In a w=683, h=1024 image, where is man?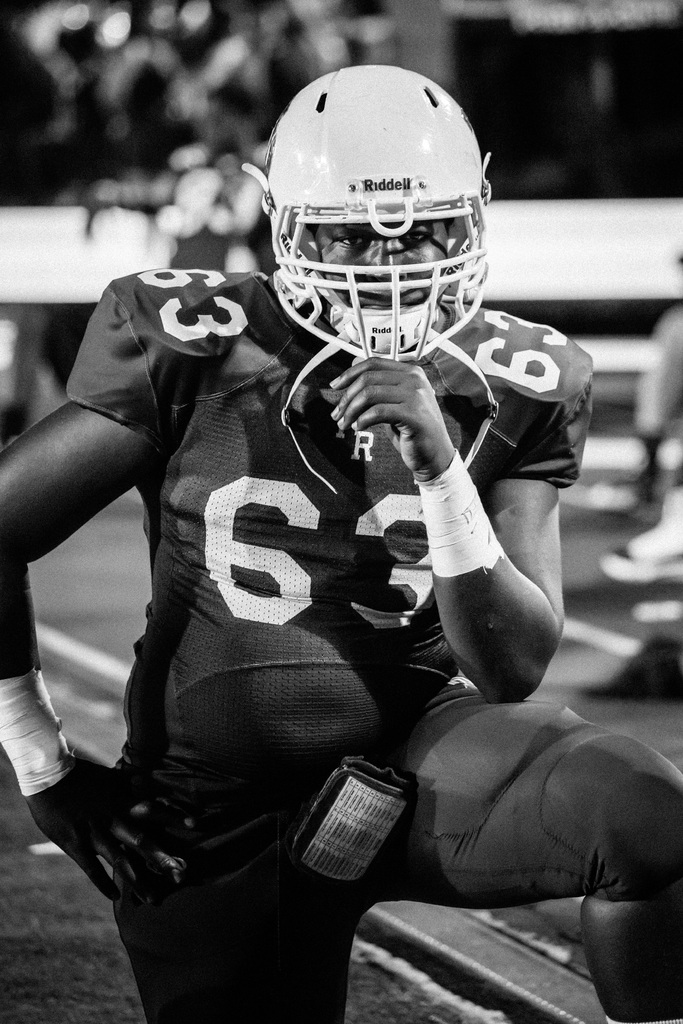
crop(9, 133, 638, 1000).
